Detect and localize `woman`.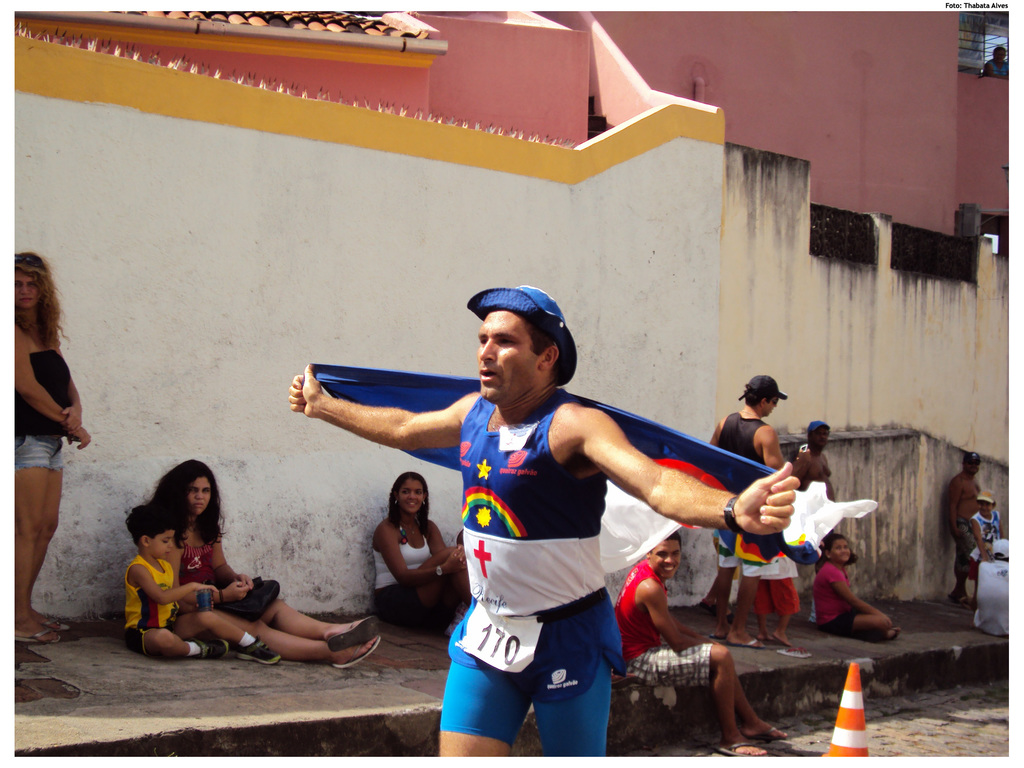
Localized at rect(371, 470, 476, 635).
